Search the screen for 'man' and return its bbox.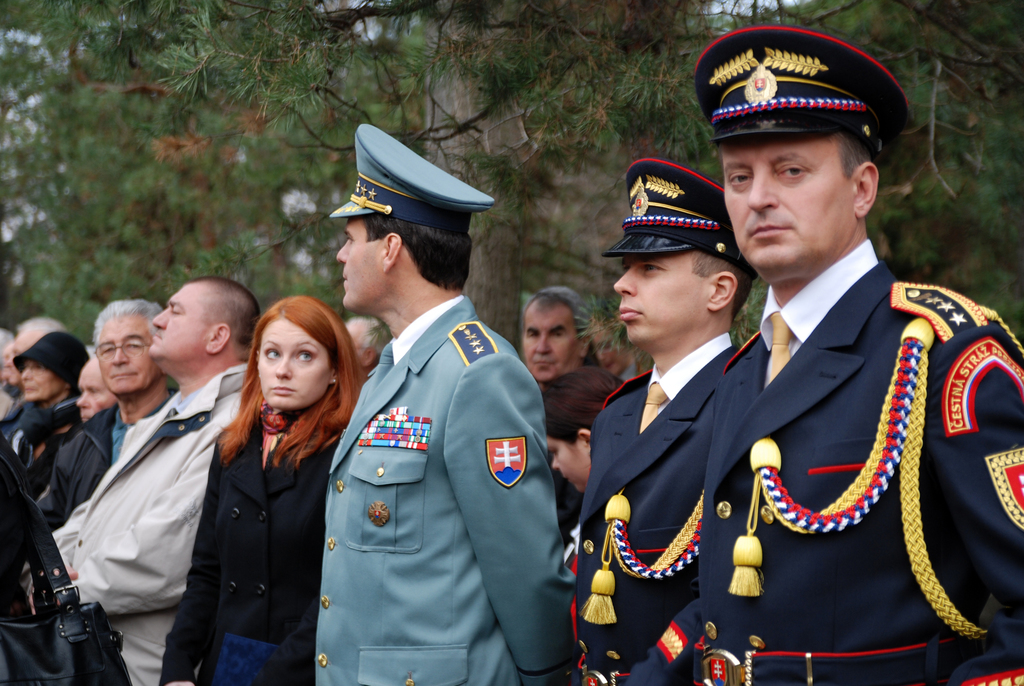
Found: bbox=(519, 289, 595, 390).
